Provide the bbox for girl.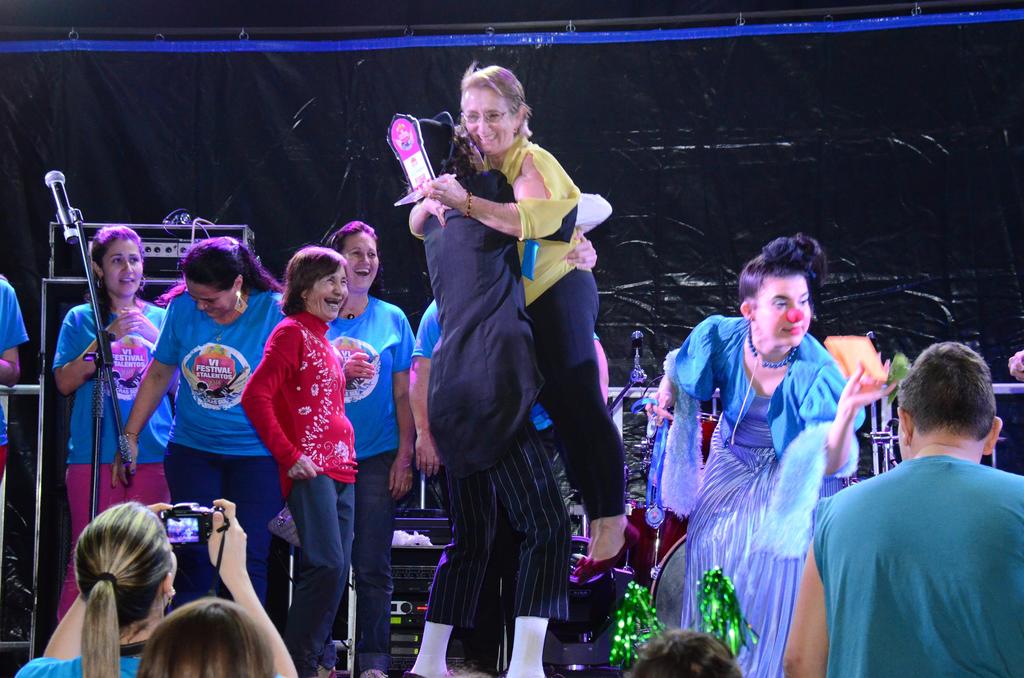
bbox=[641, 238, 904, 677].
